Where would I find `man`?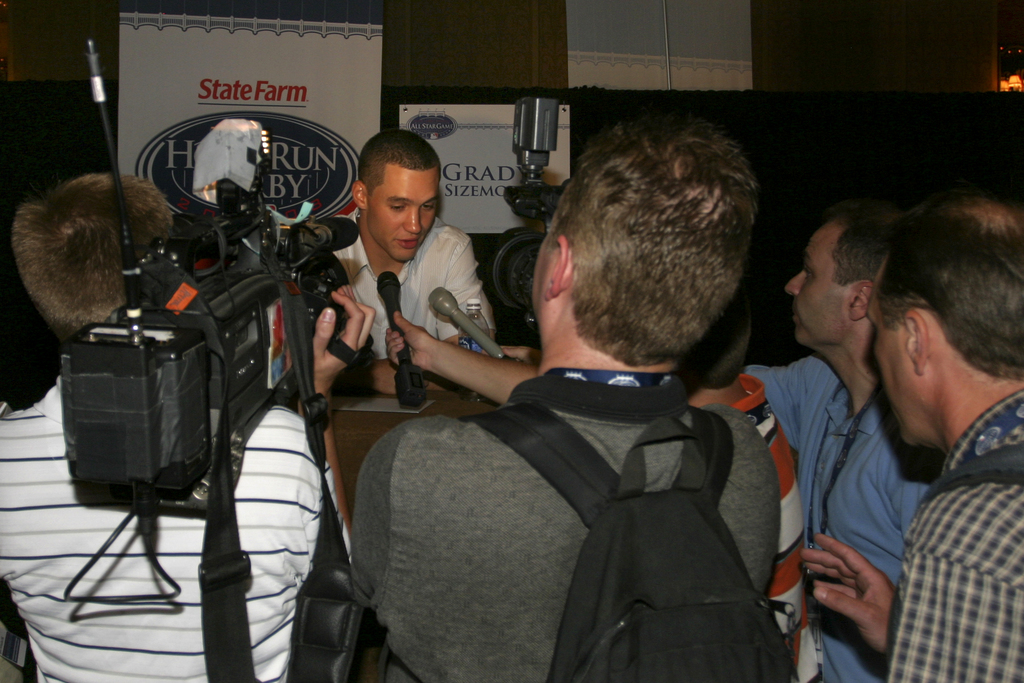
At l=800, t=188, r=1023, b=675.
